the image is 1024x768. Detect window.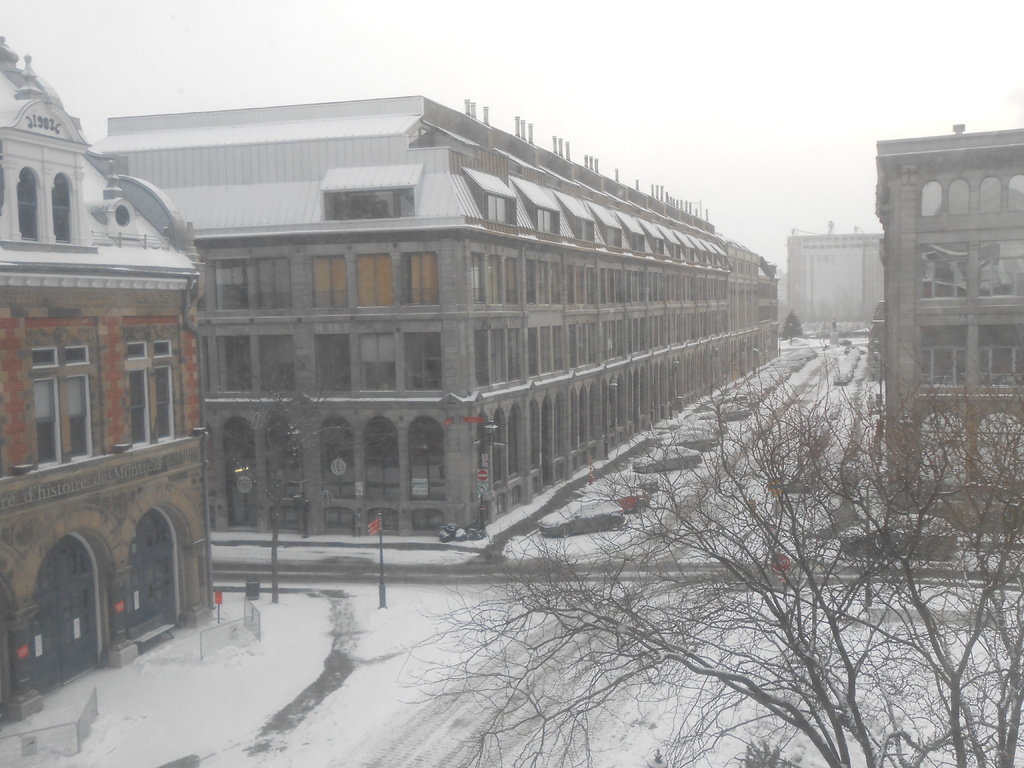
Detection: bbox=(317, 335, 349, 392).
